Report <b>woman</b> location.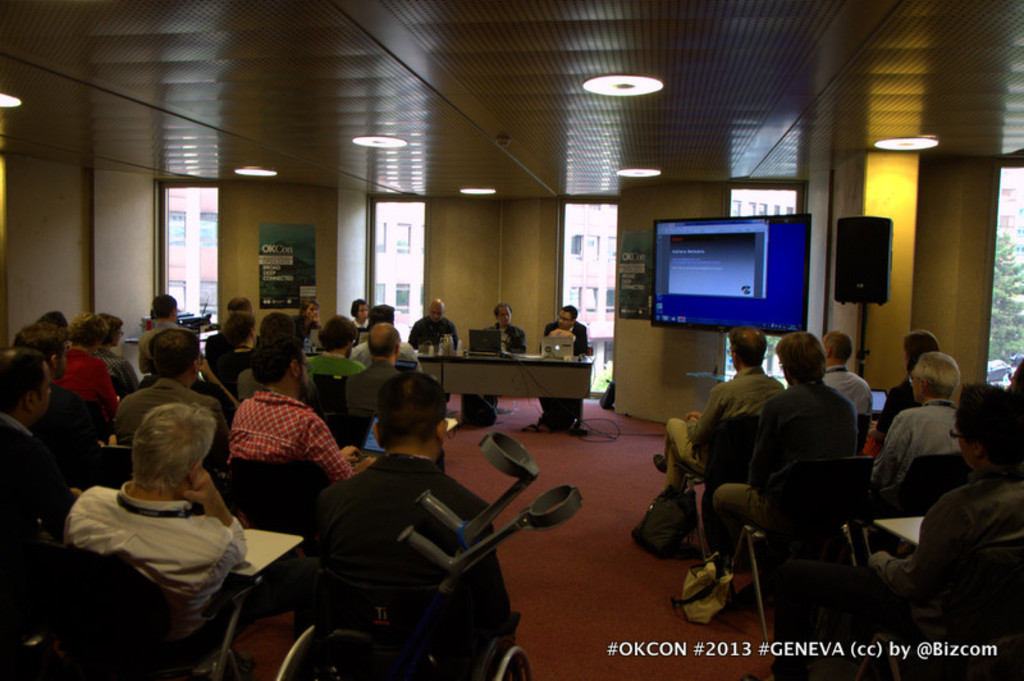
Report: 97 307 134 396.
